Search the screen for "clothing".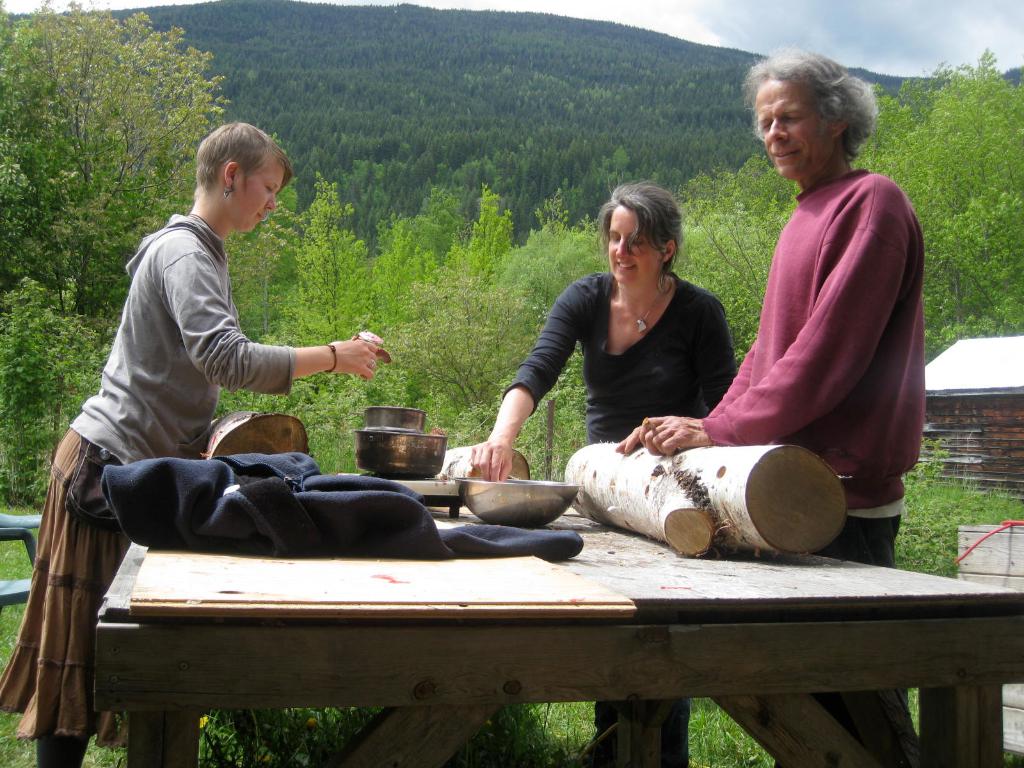
Found at {"left": 499, "top": 266, "right": 742, "bottom": 450}.
